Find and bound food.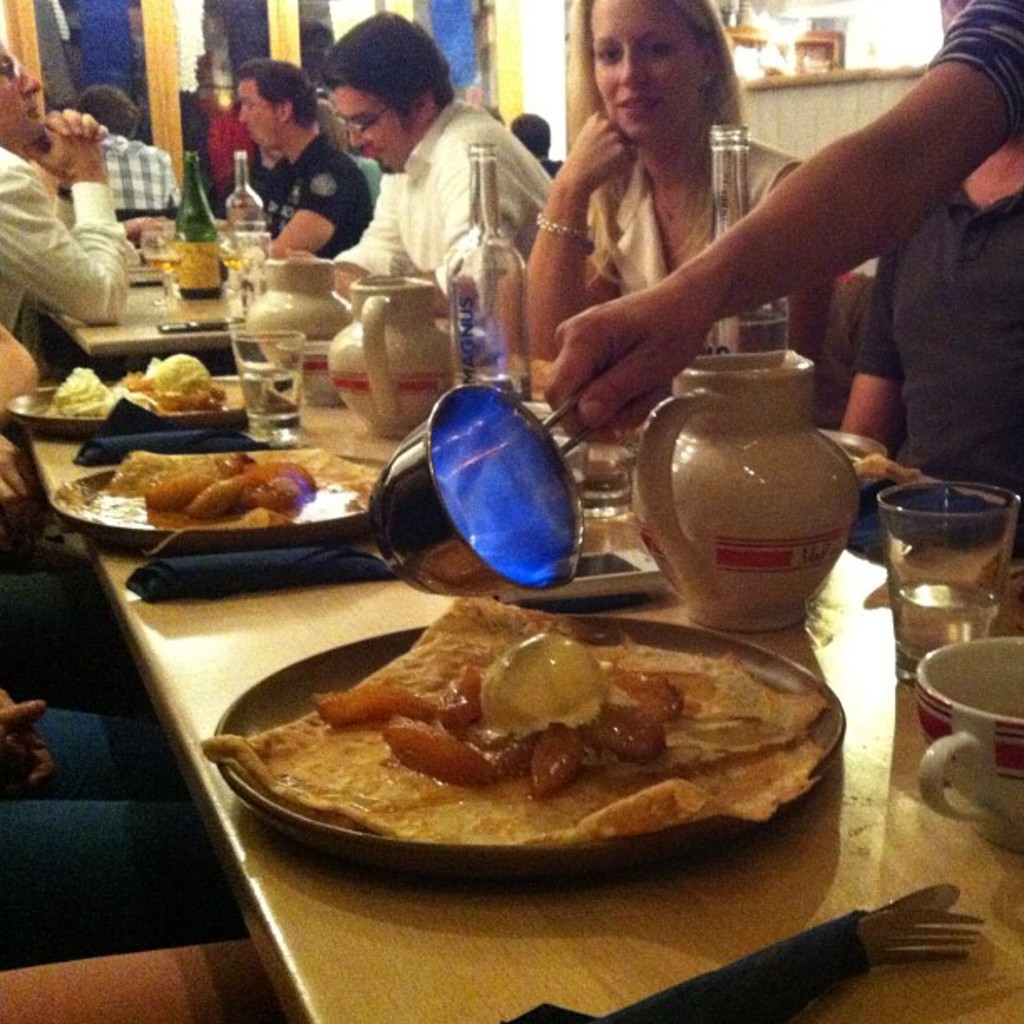
Bound: 214/453/254/477.
